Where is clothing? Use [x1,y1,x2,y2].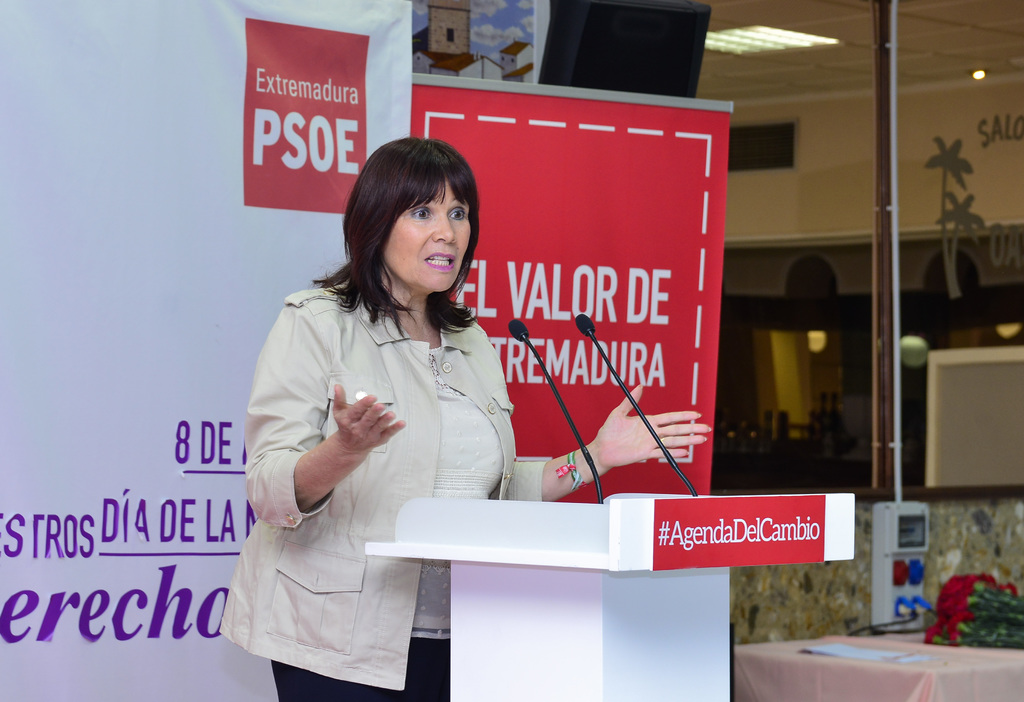
[220,279,550,701].
